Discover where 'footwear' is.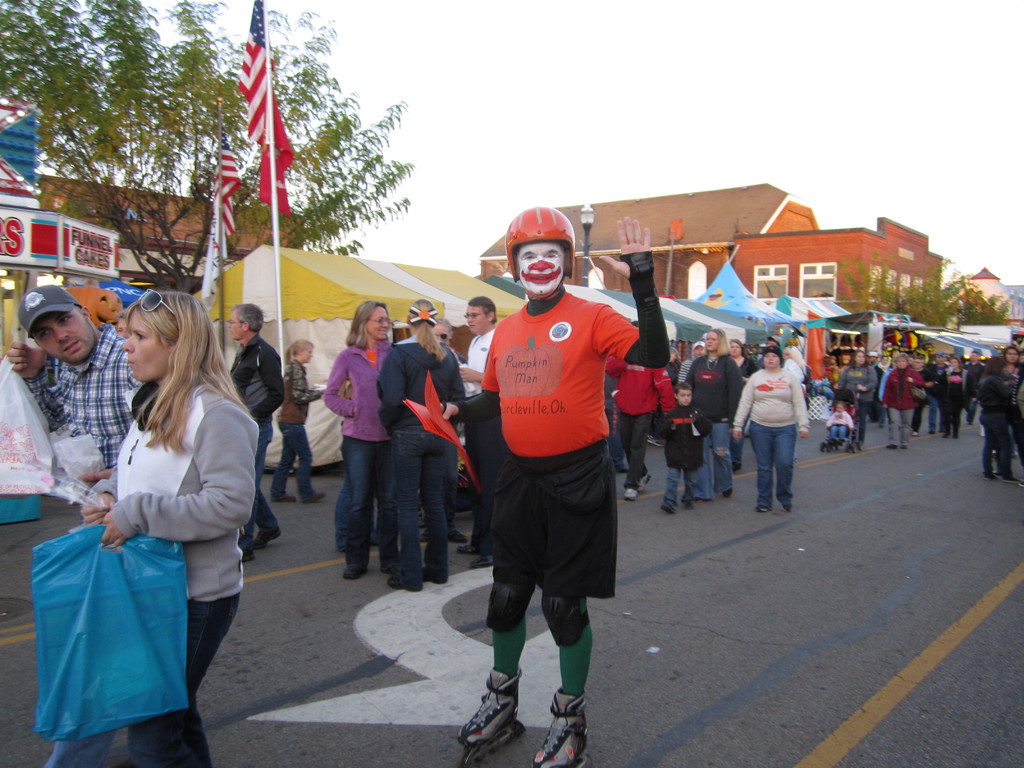
Discovered at [x1=952, y1=435, x2=961, y2=442].
